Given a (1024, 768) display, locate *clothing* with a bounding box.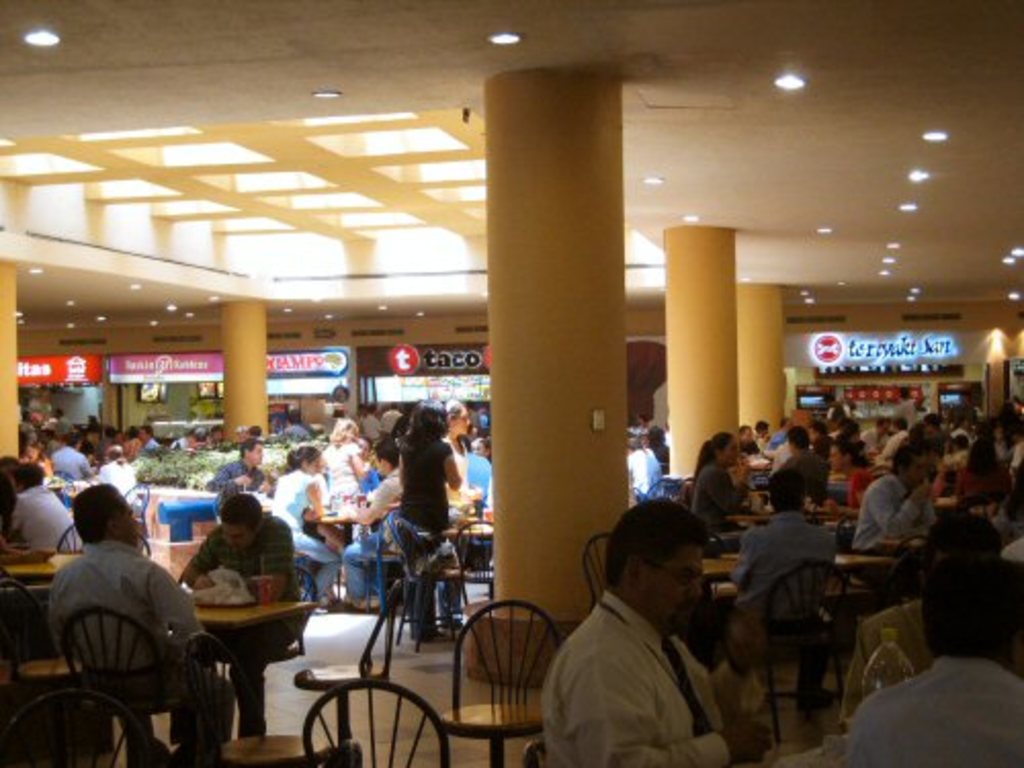
Located: [623,442,651,500].
